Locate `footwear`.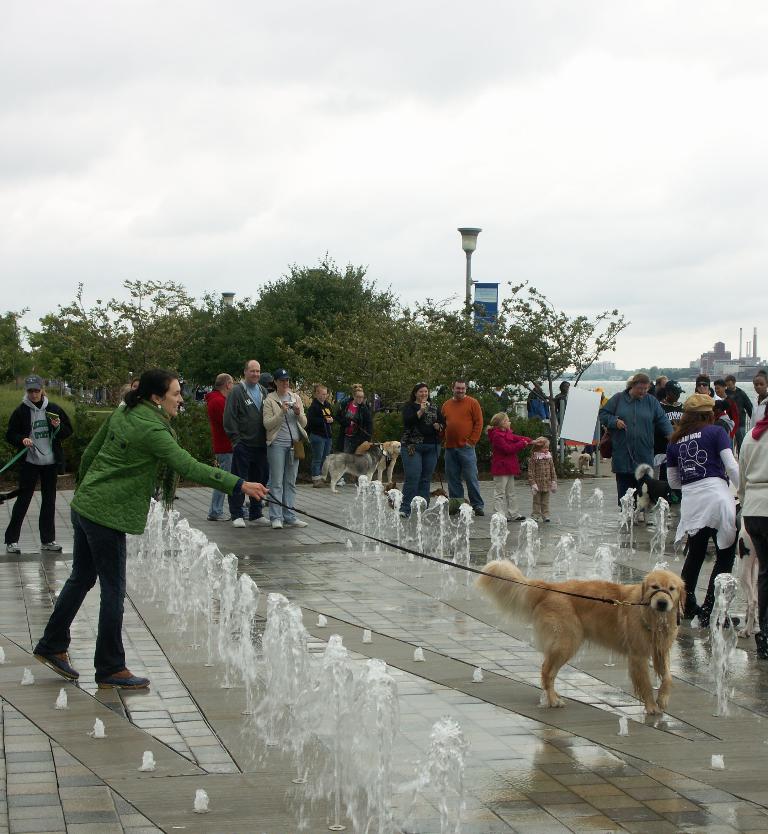
Bounding box: <bbox>505, 512, 521, 521</bbox>.
